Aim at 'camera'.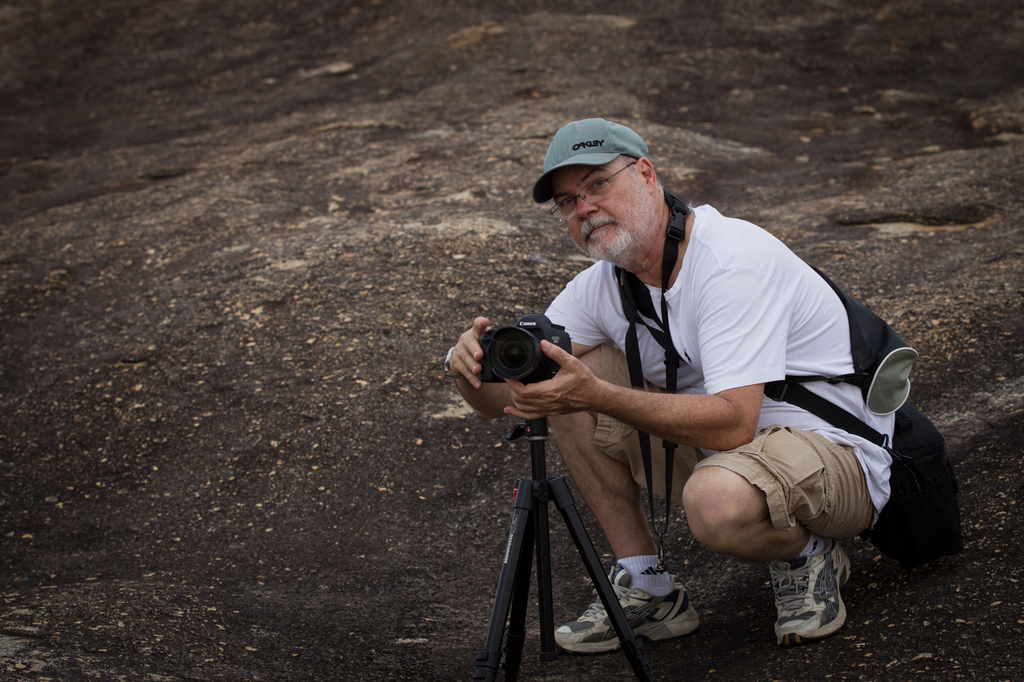
Aimed at 444 312 601 407.
